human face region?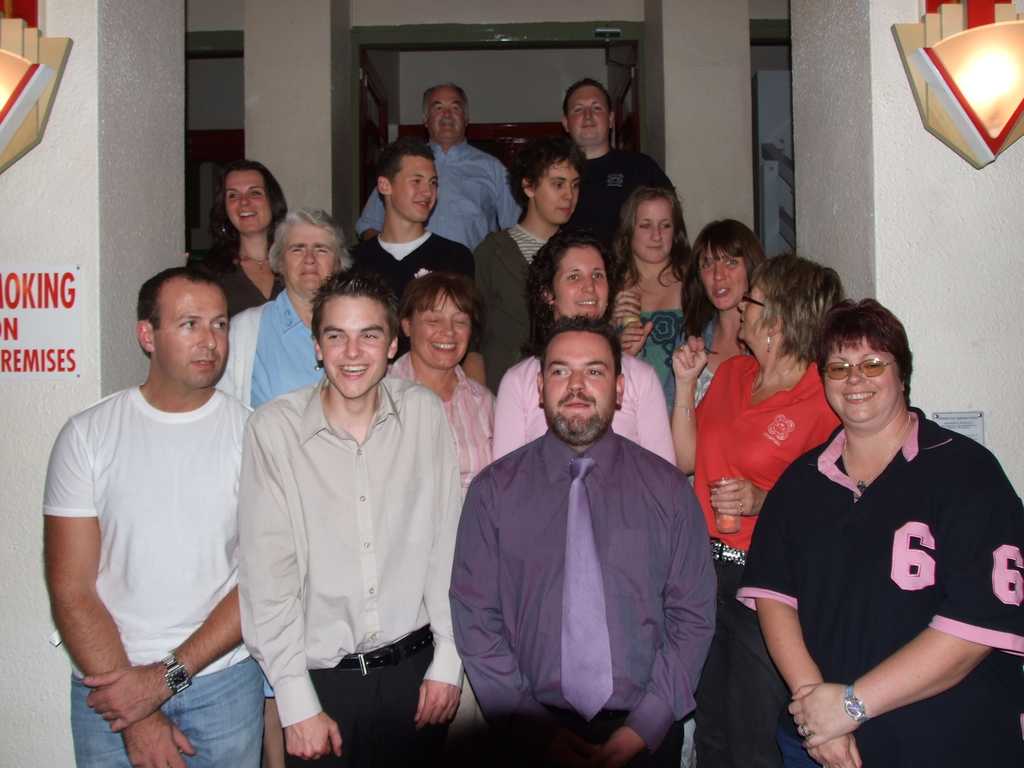
[left=283, top=223, right=337, bottom=291]
